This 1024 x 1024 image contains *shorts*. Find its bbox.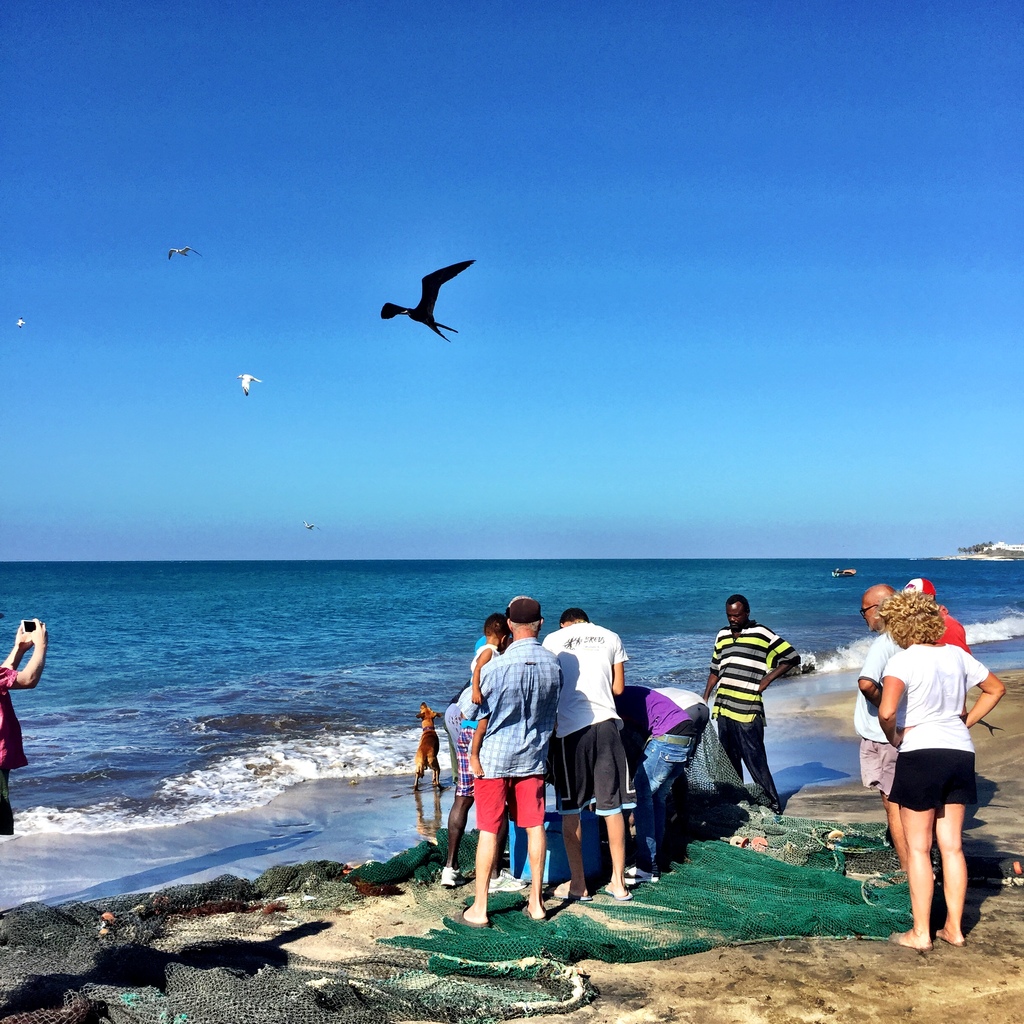
<bbox>458, 729, 472, 797</bbox>.
